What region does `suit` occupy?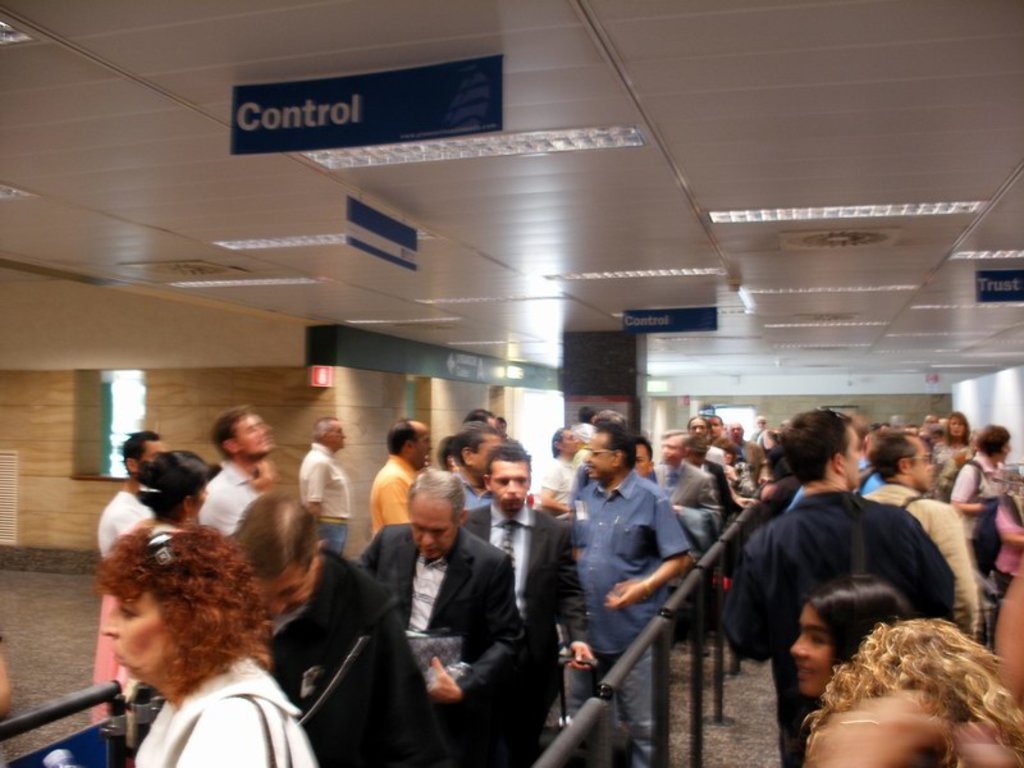
box(461, 500, 586, 767).
